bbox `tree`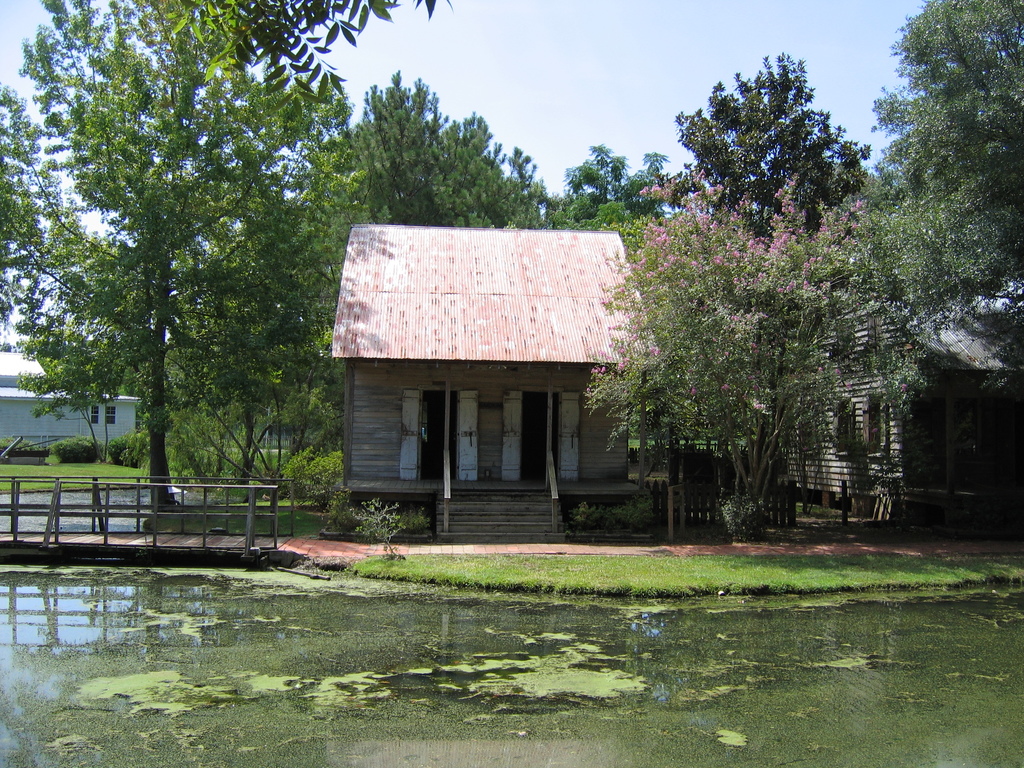
box(0, 77, 95, 344)
